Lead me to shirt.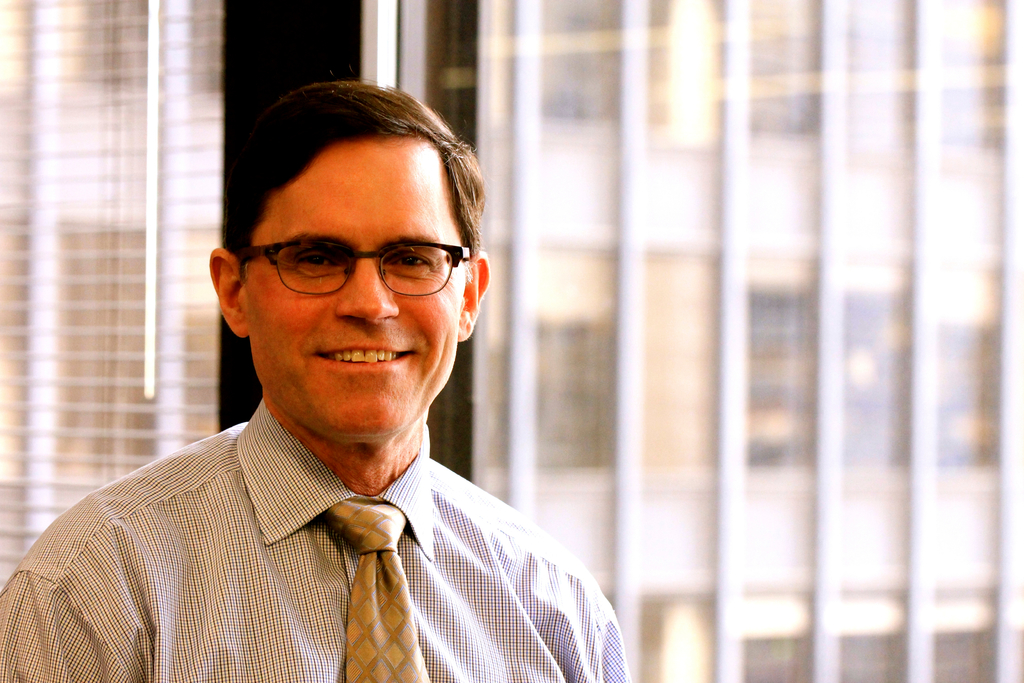
Lead to locate(0, 379, 650, 682).
